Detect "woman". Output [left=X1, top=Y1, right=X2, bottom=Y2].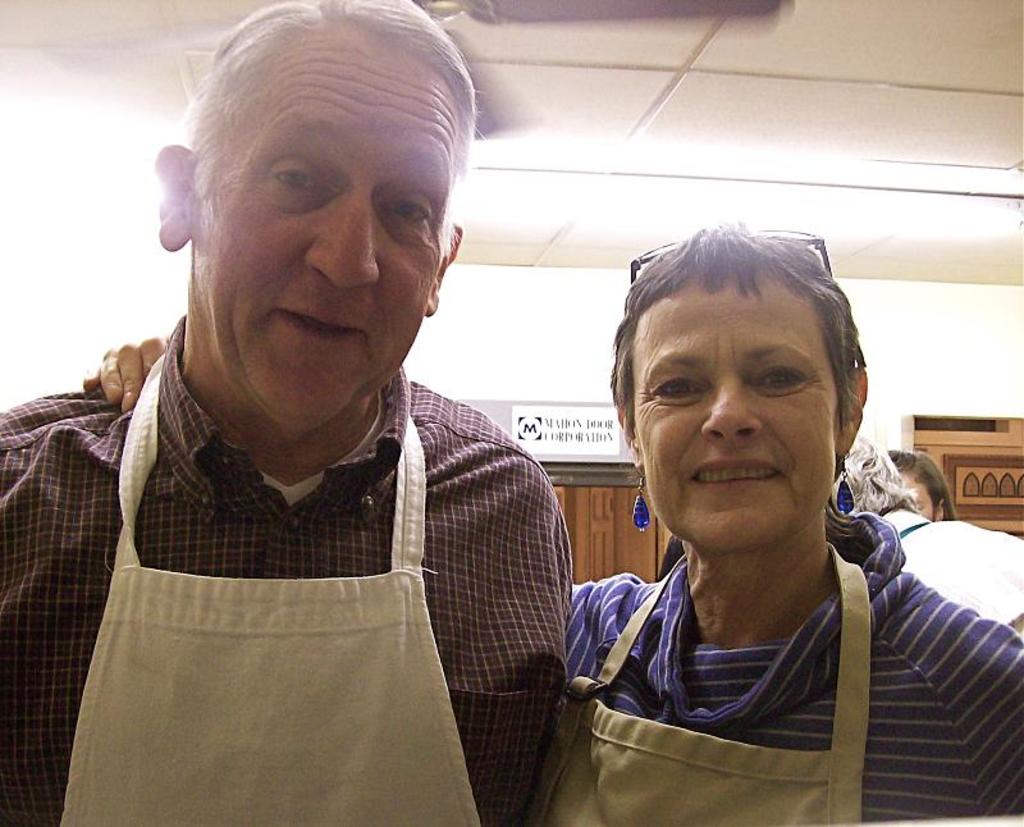
[left=513, top=202, right=980, bottom=815].
